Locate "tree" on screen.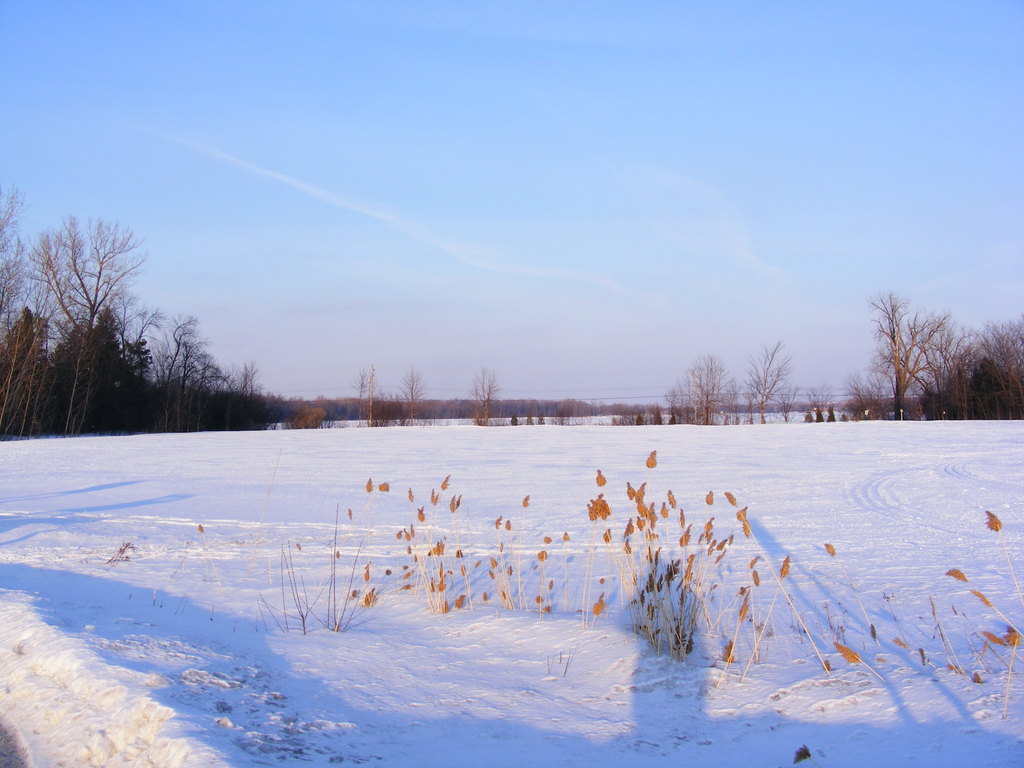
On screen at locate(453, 362, 509, 428).
